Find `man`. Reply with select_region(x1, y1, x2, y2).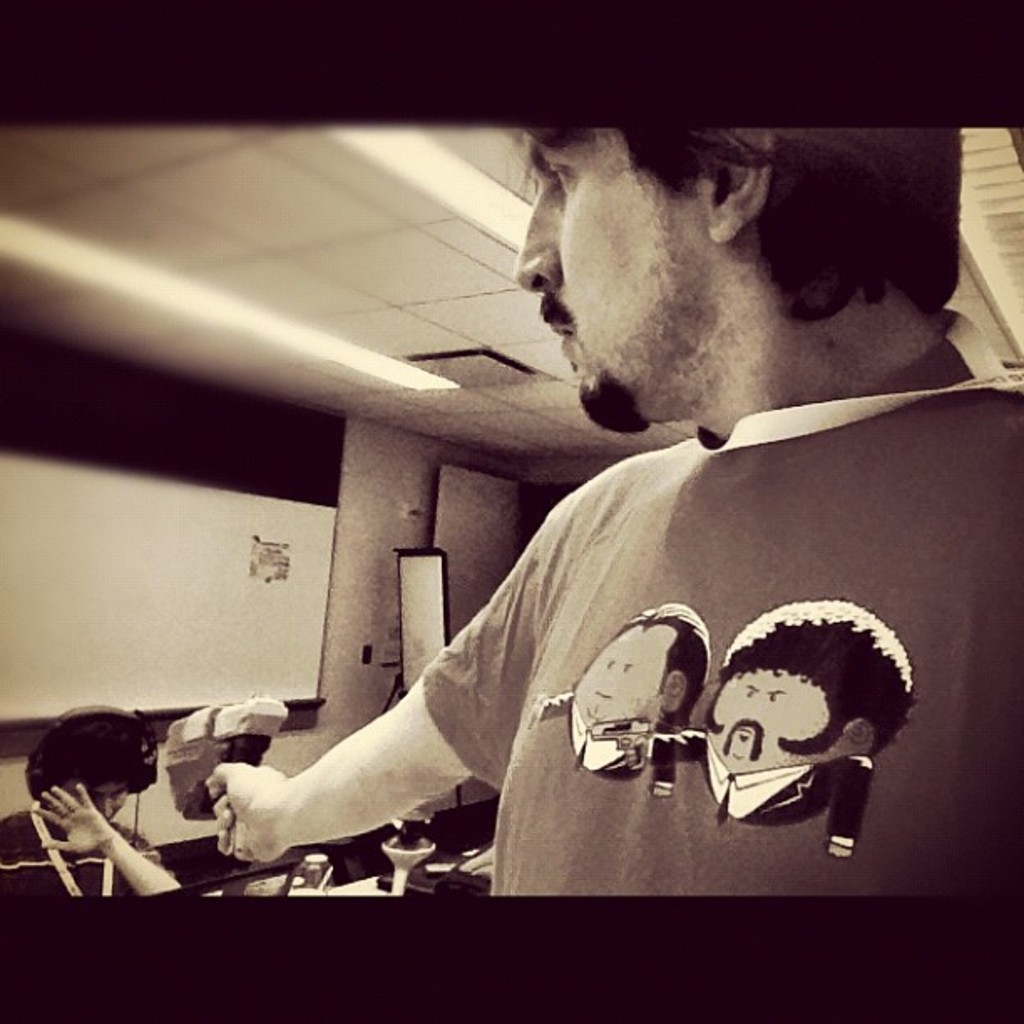
select_region(249, 99, 945, 925).
